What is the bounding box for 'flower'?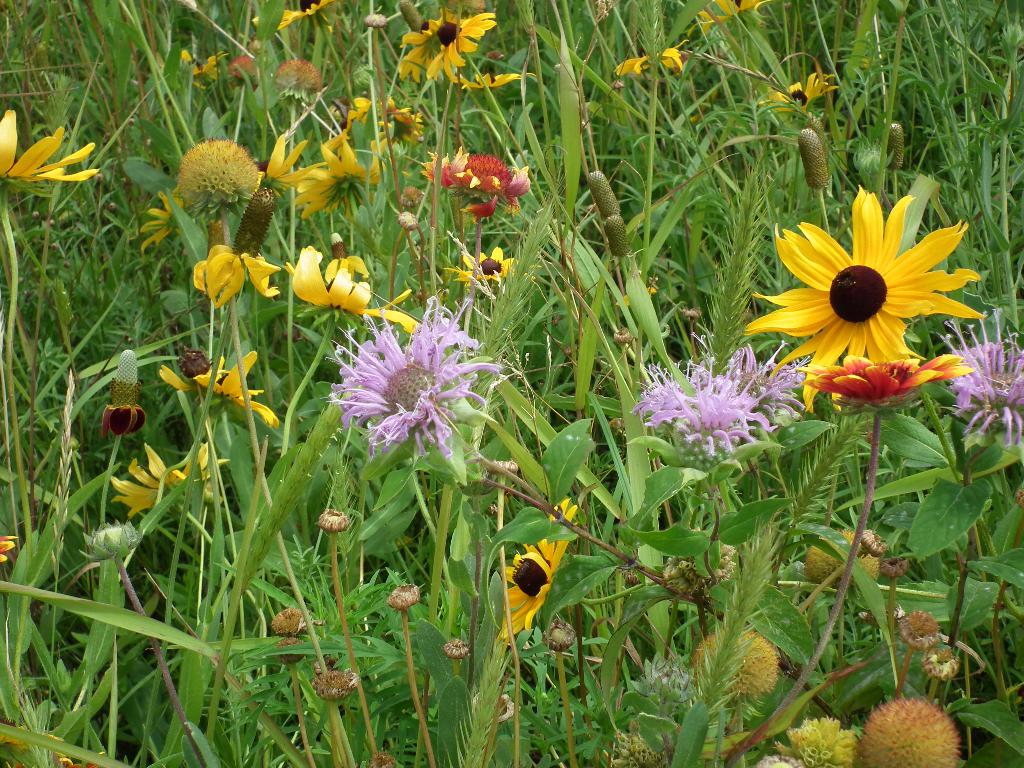
left=0, top=106, right=105, bottom=185.
